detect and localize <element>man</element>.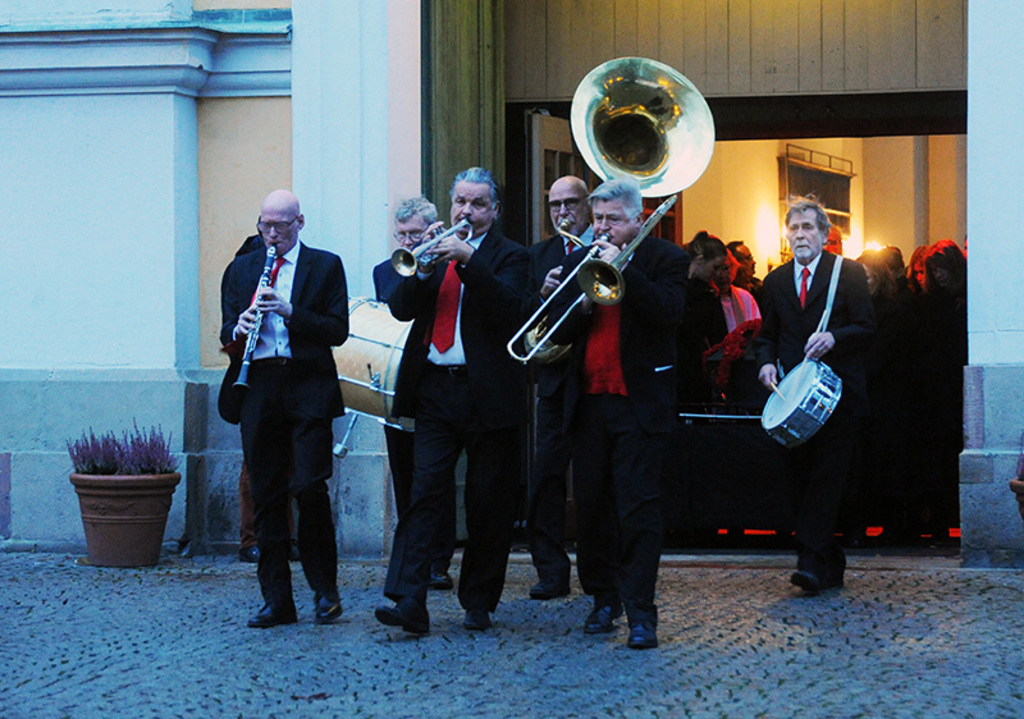
Localized at {"x1": 387, "y1": 197, "x2": 484, "y2": 605}.
